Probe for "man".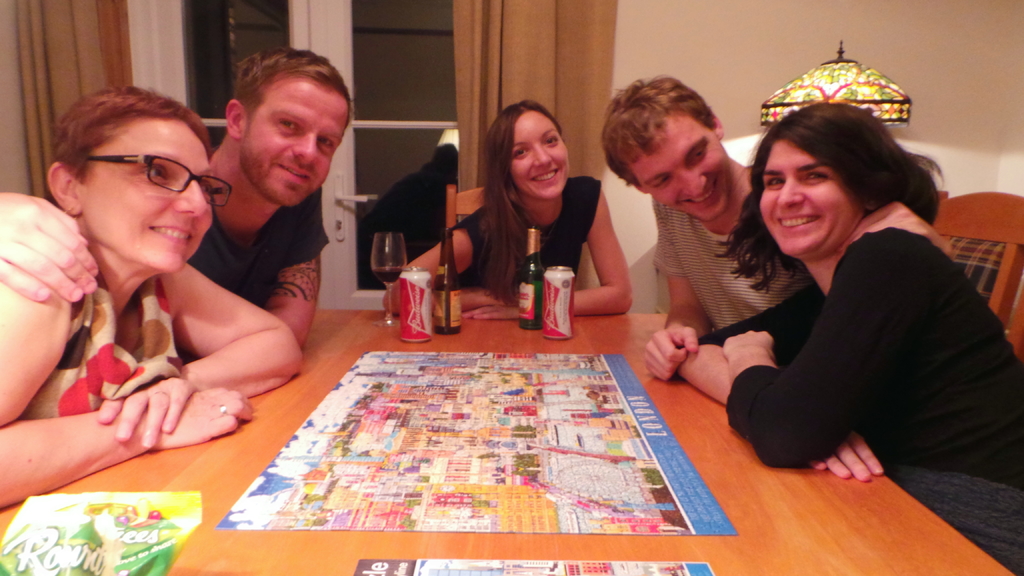
Probe result: pyautogui.locateOnScreen(16, 68, 335, 458).
